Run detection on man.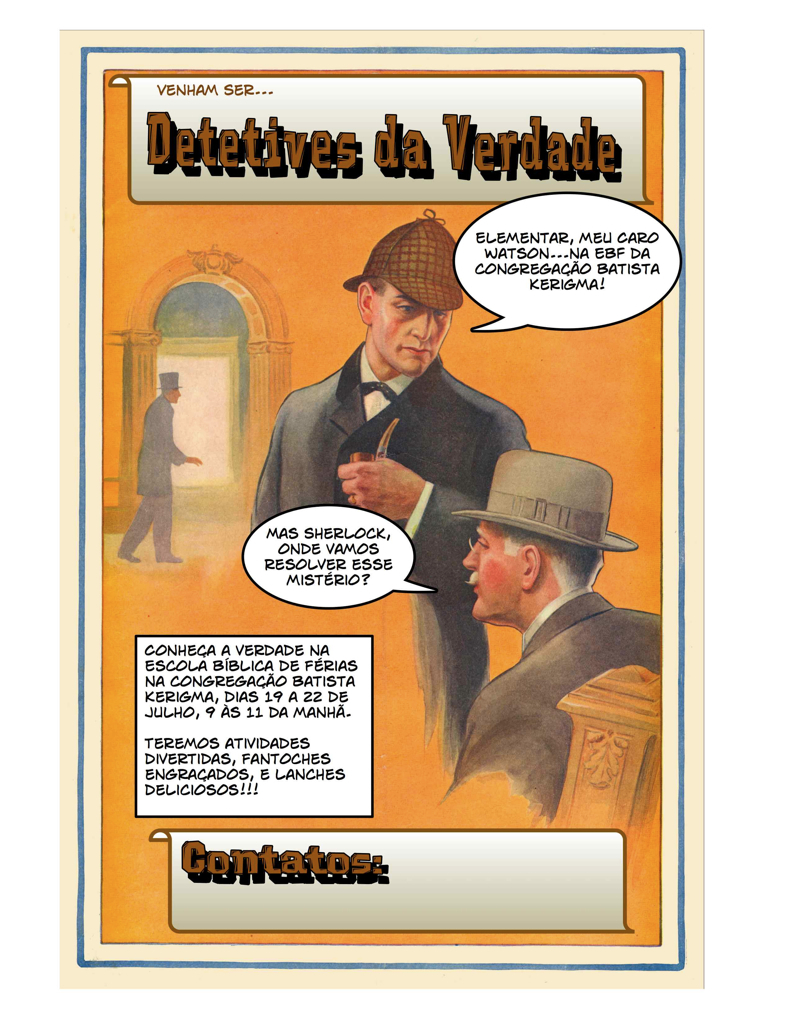
Result: (left=104, top=368, right=205, bottom=562).
